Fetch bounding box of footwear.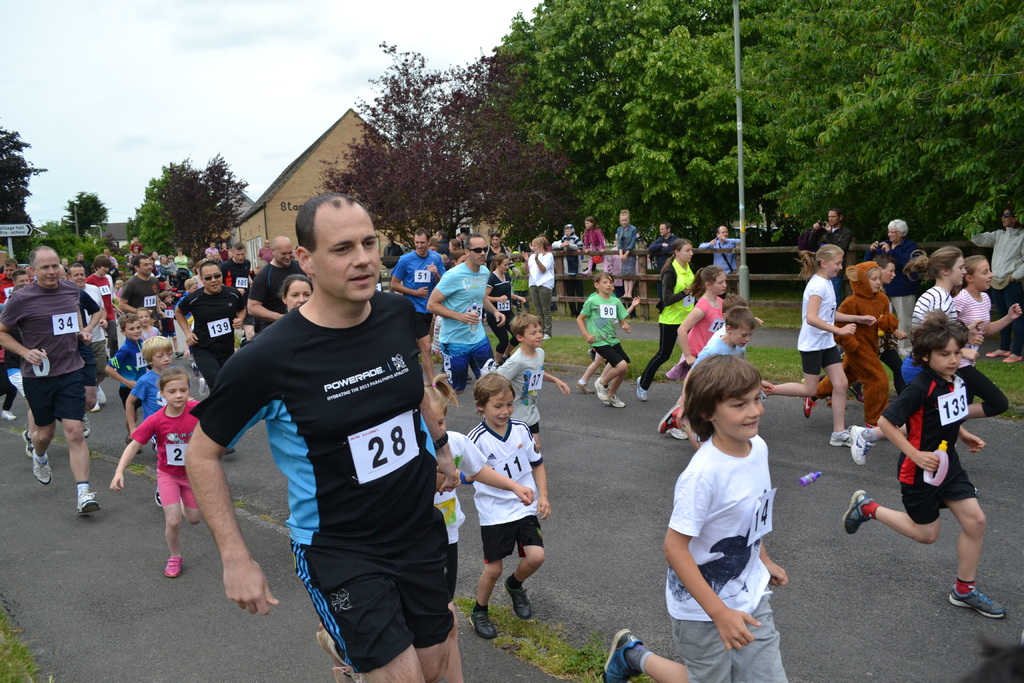
Bbox: crop(829, 429, 847, 447).
